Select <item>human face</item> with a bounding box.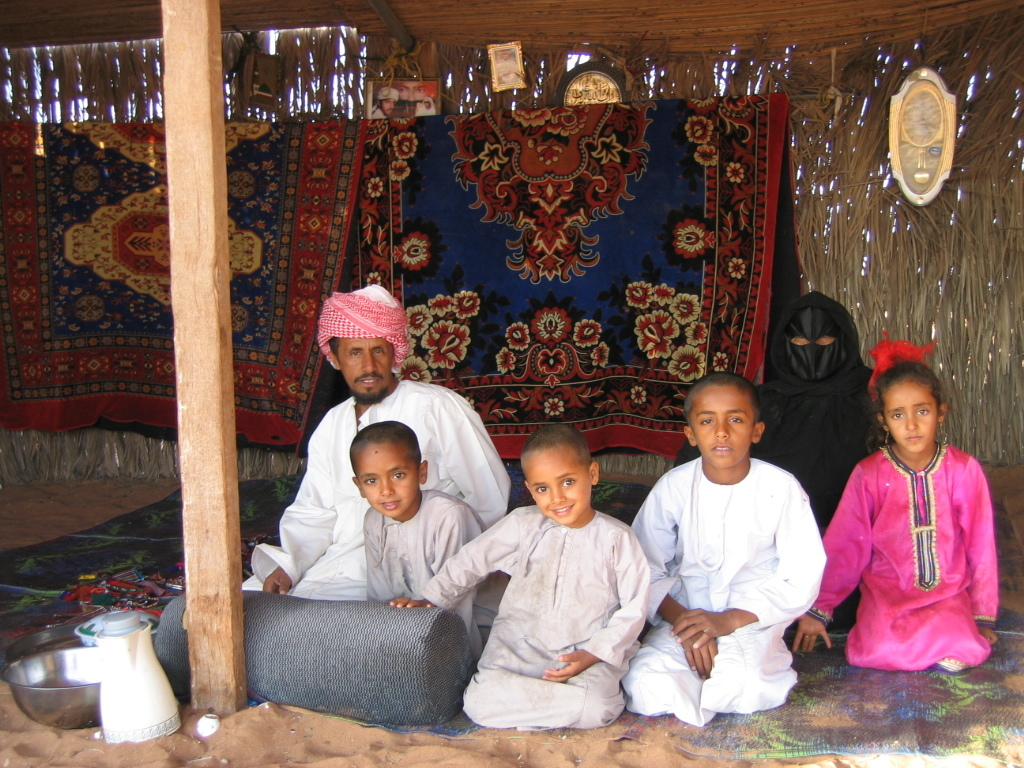
crop(691, 383, 754, 468).
